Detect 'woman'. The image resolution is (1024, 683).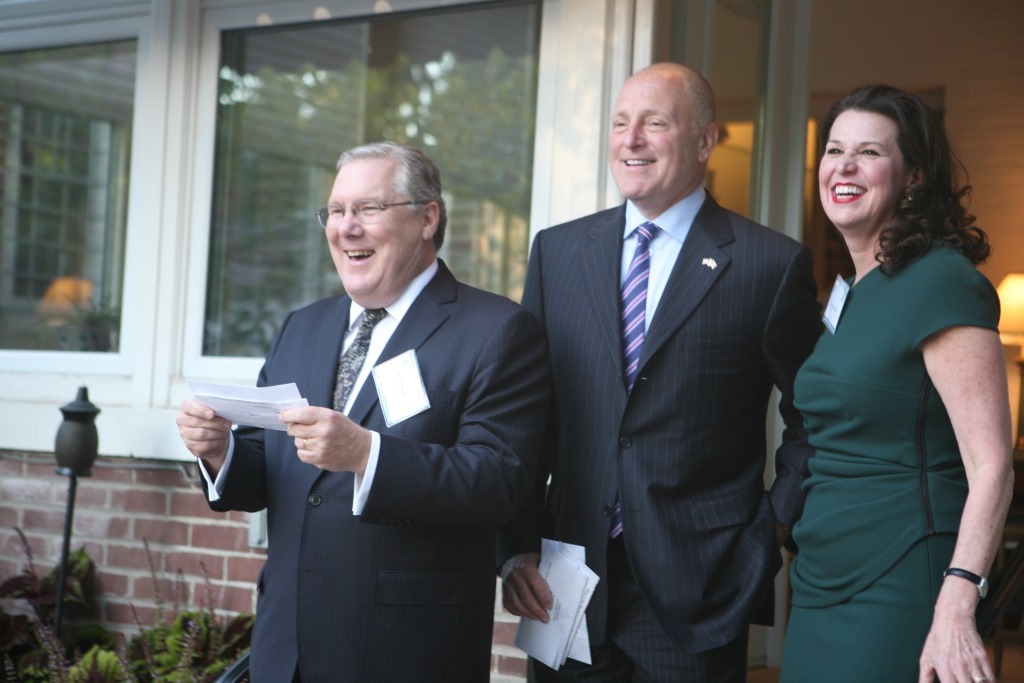
pyautogui.locateOnScreen(774, 67, 1012, 682).
